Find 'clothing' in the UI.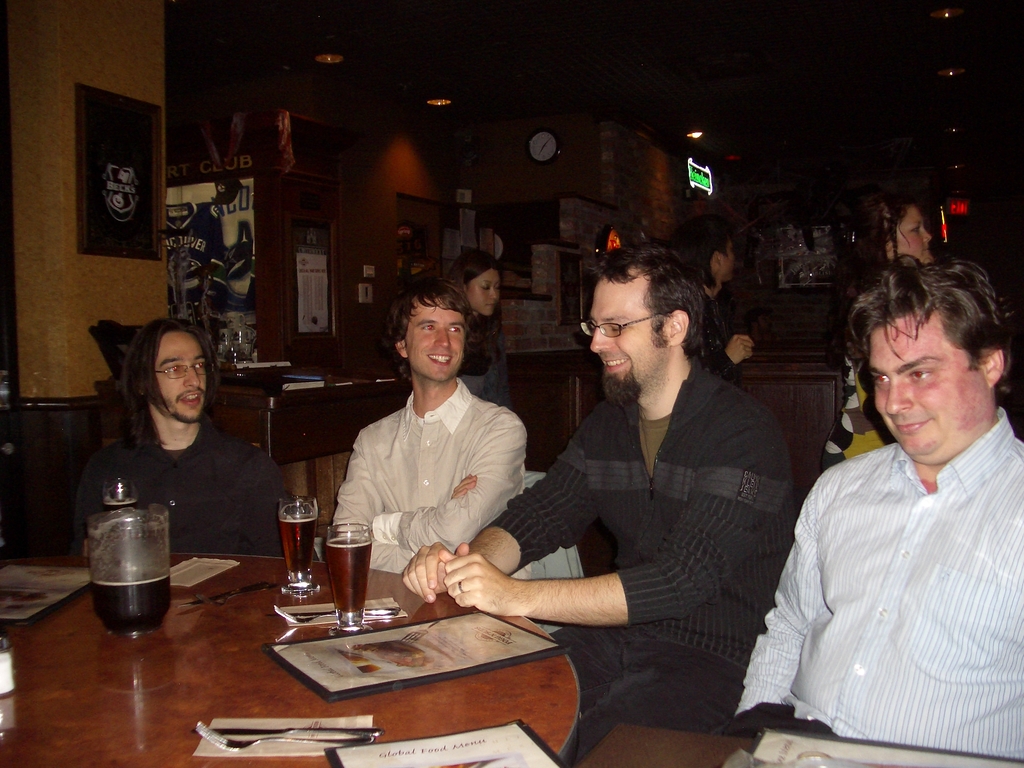
UI element at bbox=[822, 353, 898, 475].
